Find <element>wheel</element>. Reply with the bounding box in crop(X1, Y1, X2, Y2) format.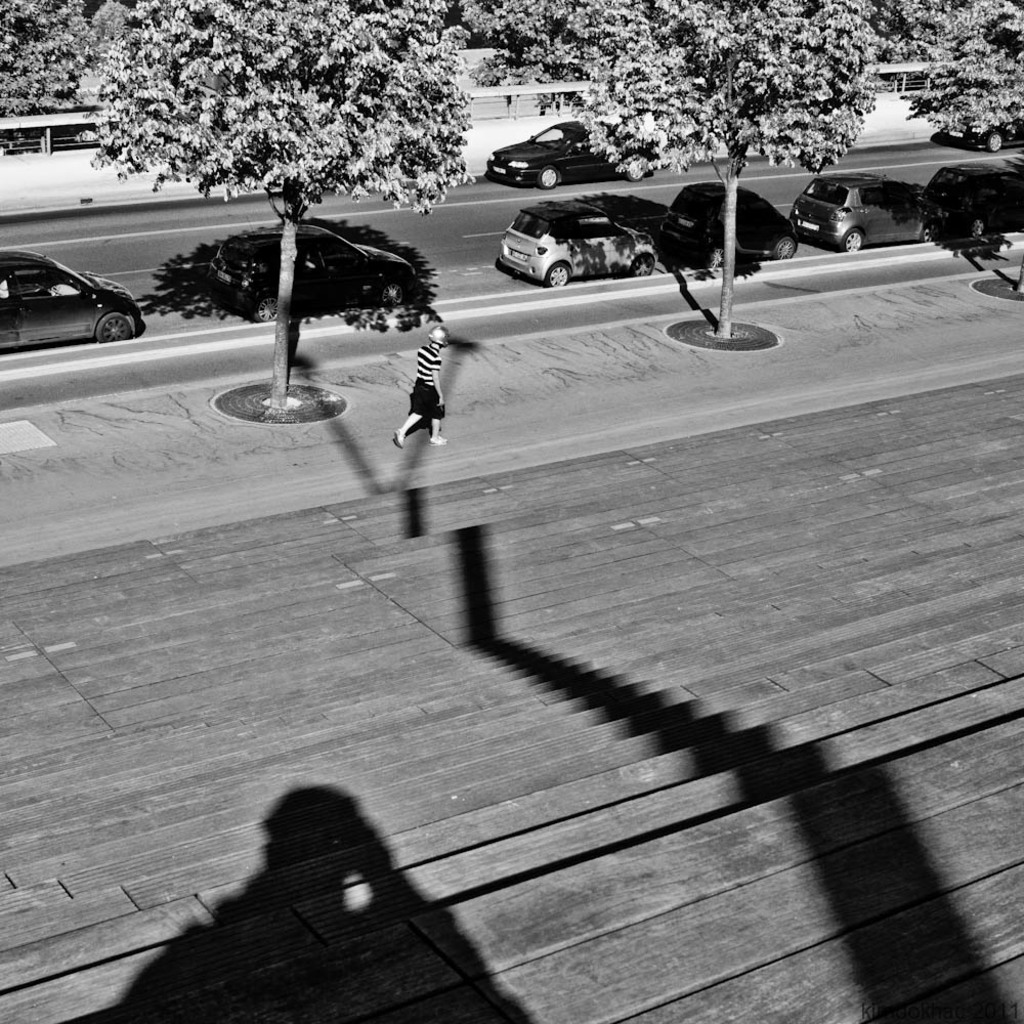
crop(97, 308, 133, 338).
